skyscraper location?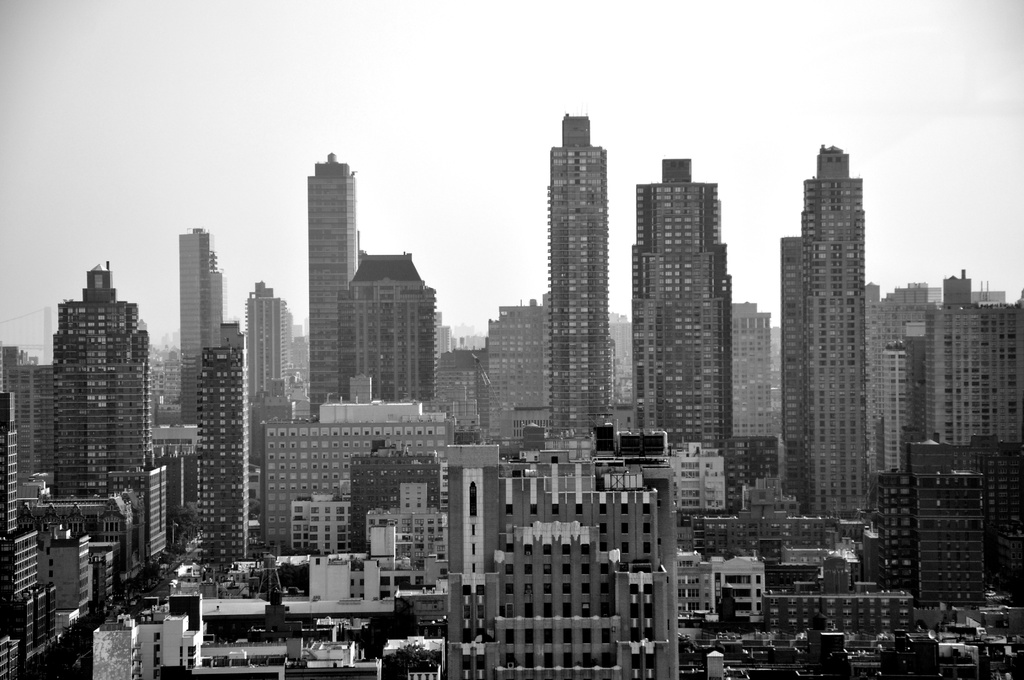
x1=878, y1=280, x2=1023, y2=598
